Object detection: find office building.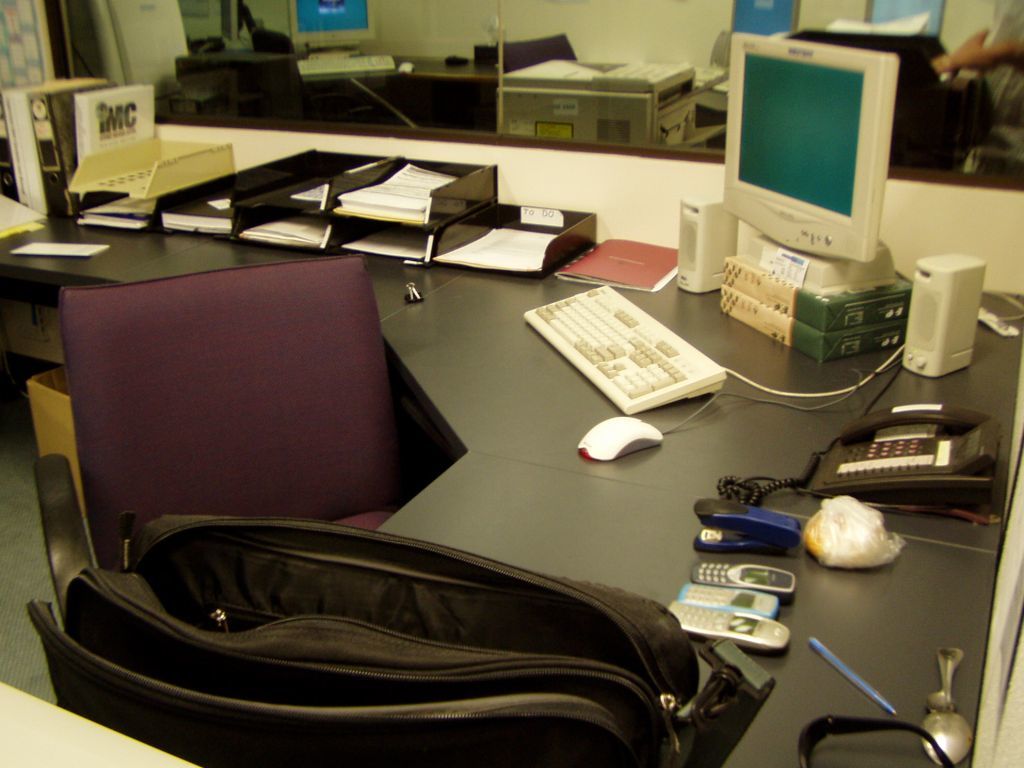
[x1=0, y1=0, x2=1023, y2=733].
